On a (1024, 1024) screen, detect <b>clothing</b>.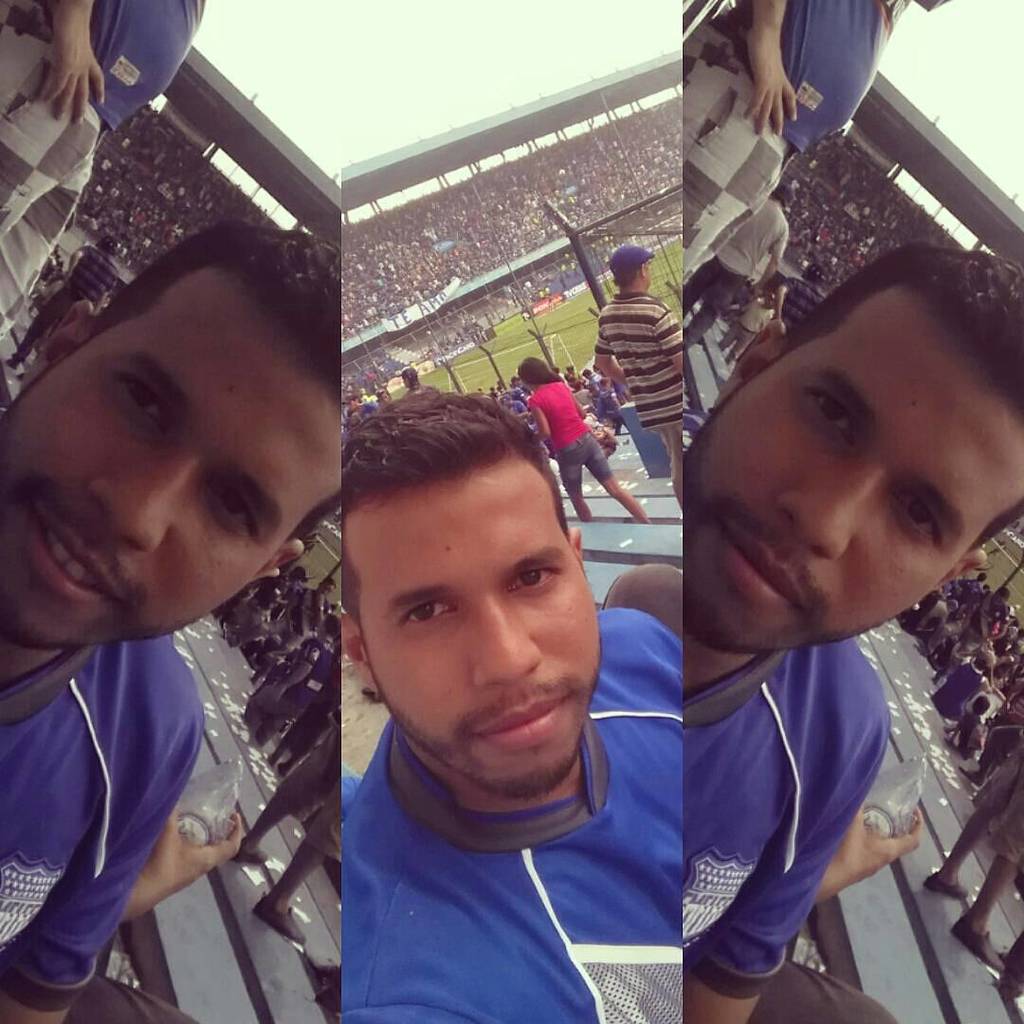
rect(586, 244, 685, 449).
